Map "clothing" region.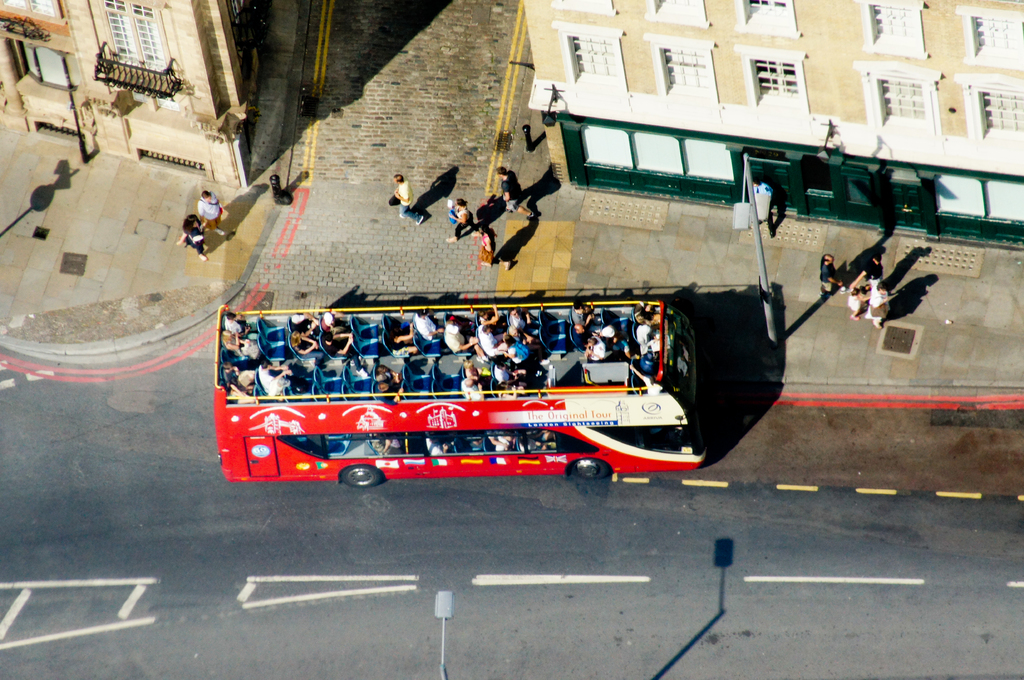
Mapped to (588,337,605,362).
